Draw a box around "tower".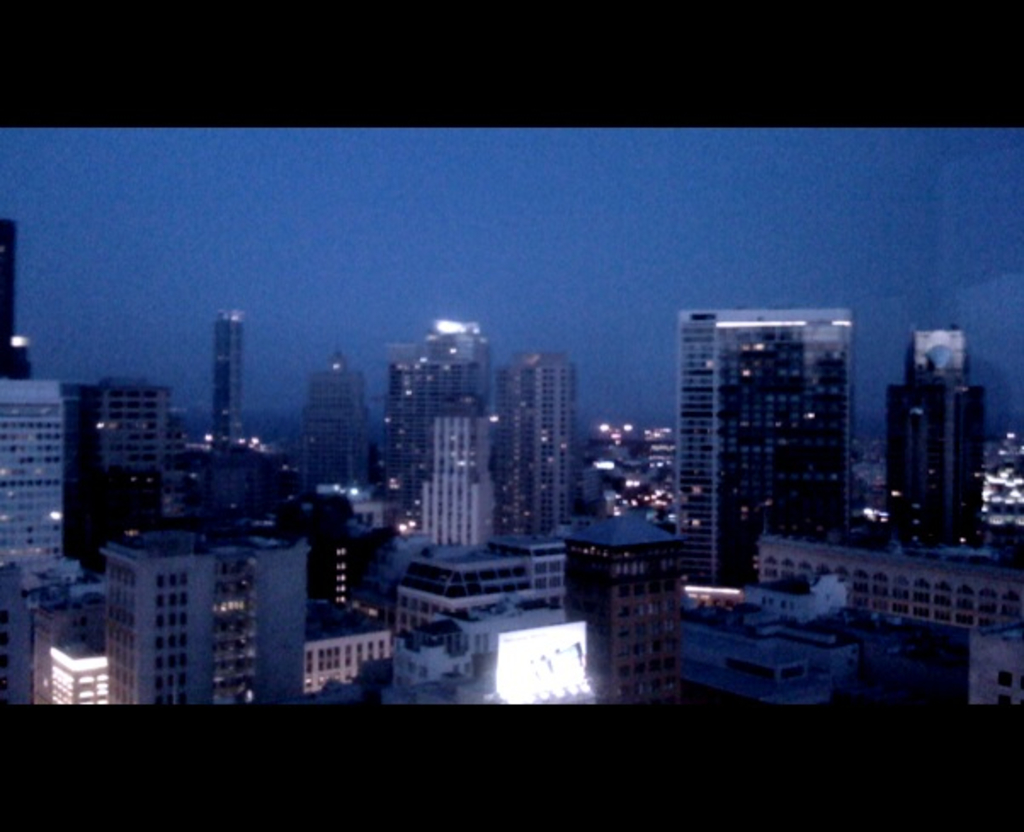
(x1=213, y1=311, x2=252, y2=442).
